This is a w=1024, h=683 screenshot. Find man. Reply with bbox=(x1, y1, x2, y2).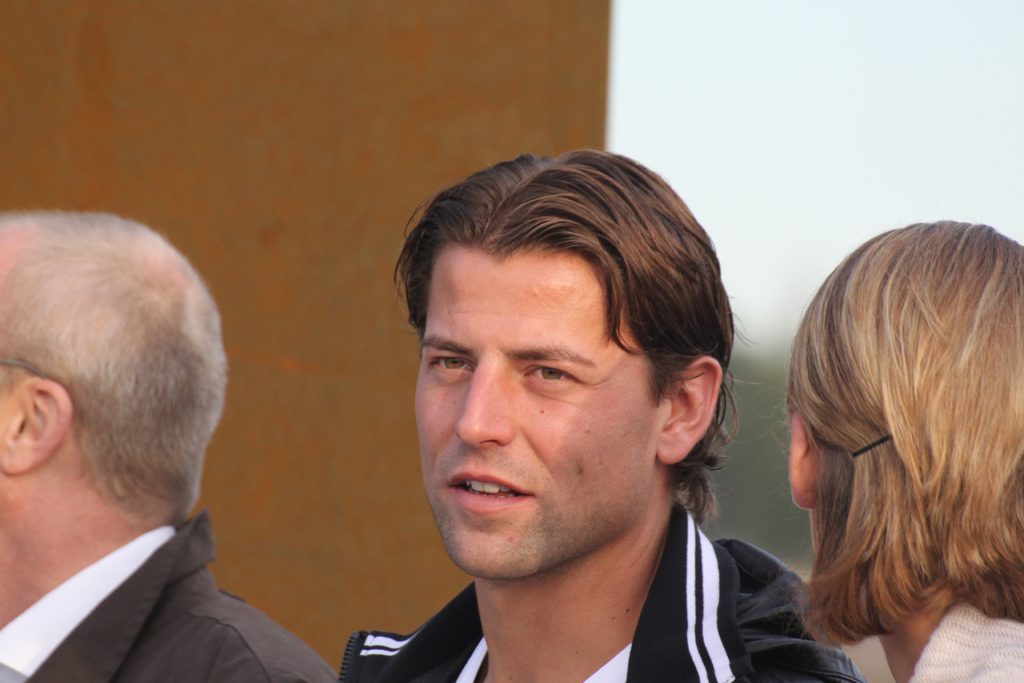
bbox=(334, 149, 870, 682).
